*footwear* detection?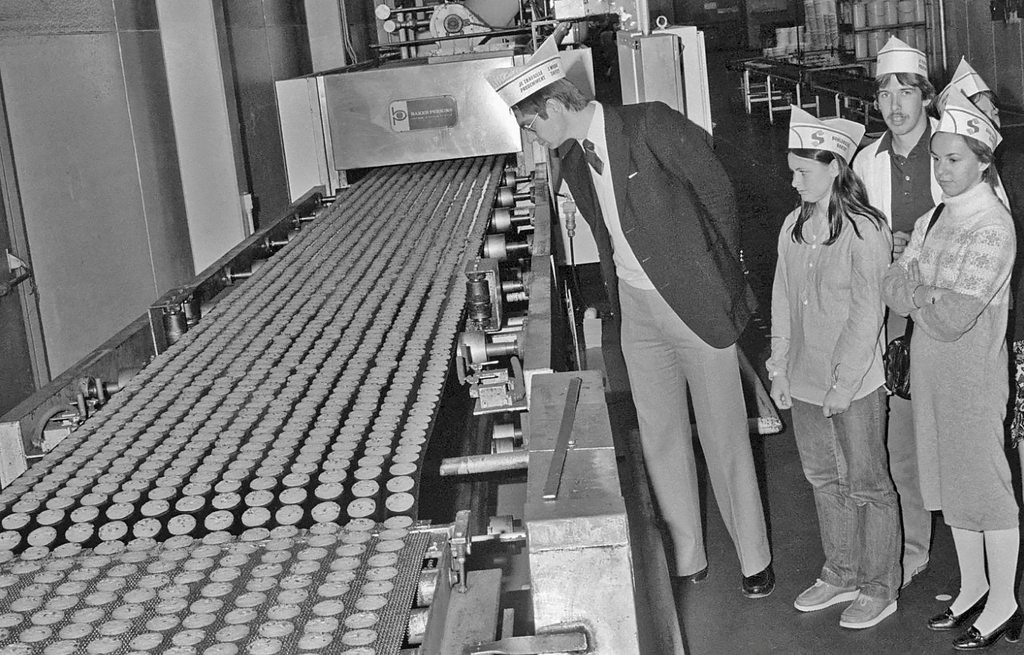
region(839, 592, 899, 626)
